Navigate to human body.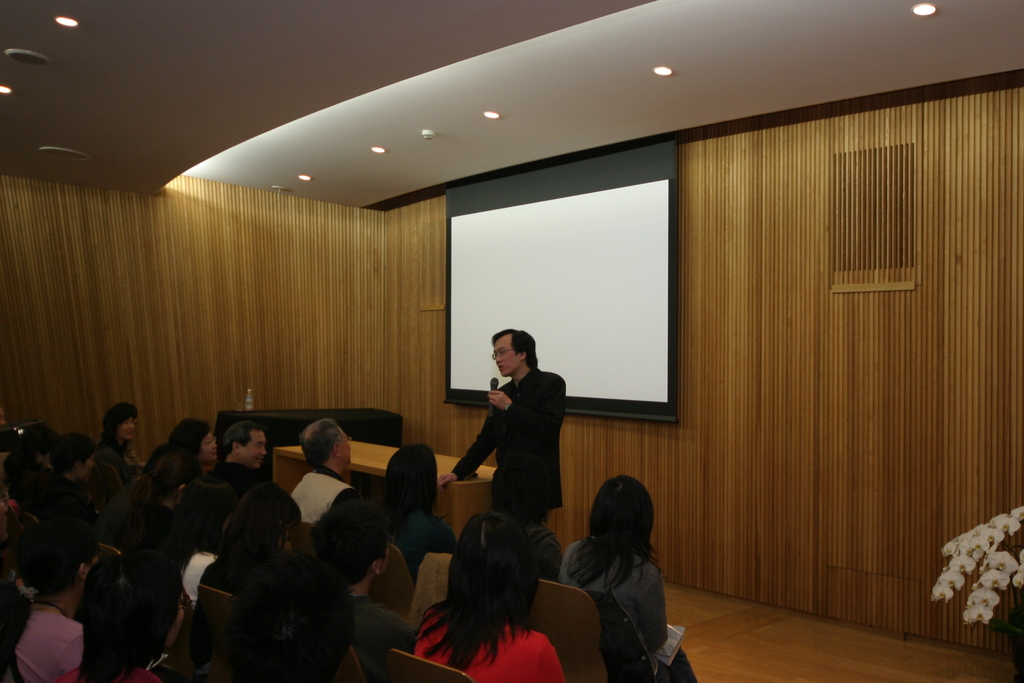
Navigation target: 84/557/194/682.
